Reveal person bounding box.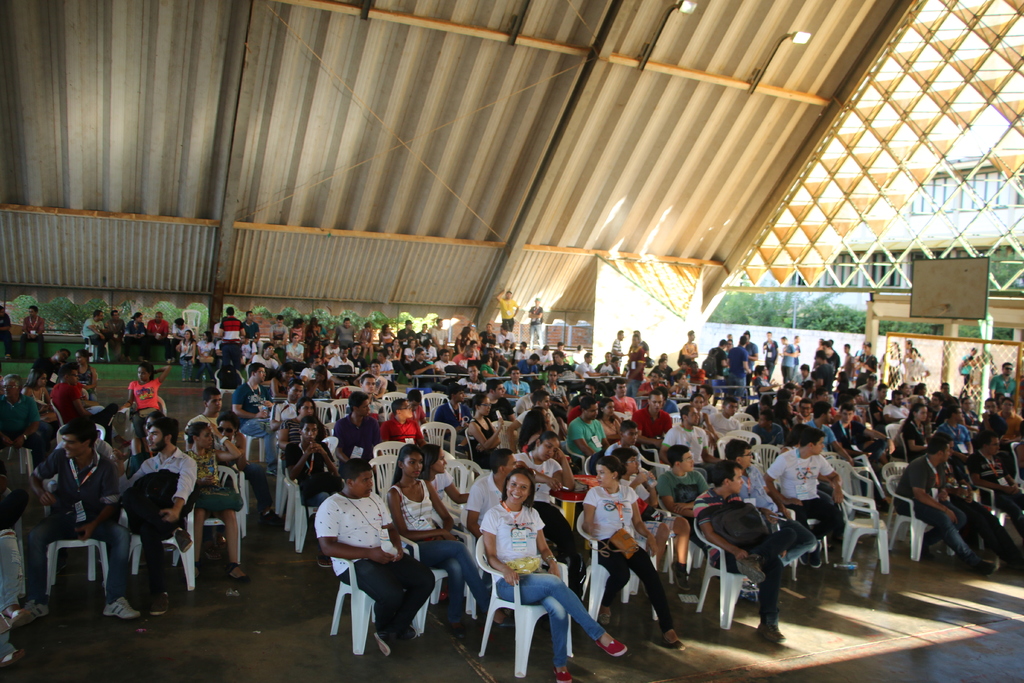
Revealed: [x1=981, y1=358, x2=1022, y2=406].
